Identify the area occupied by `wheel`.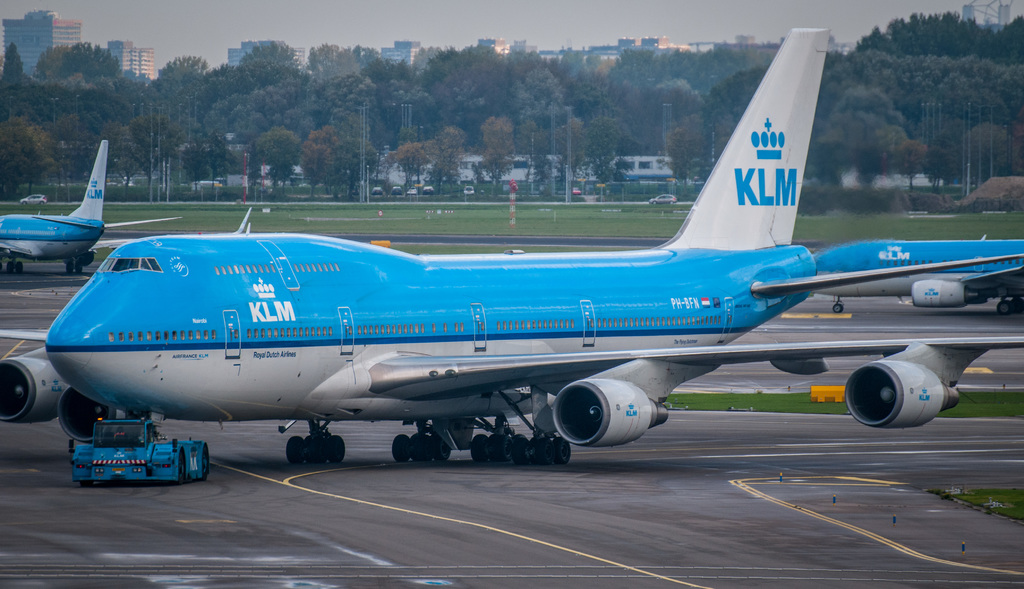
Area: (554, 438, 569, 464).
